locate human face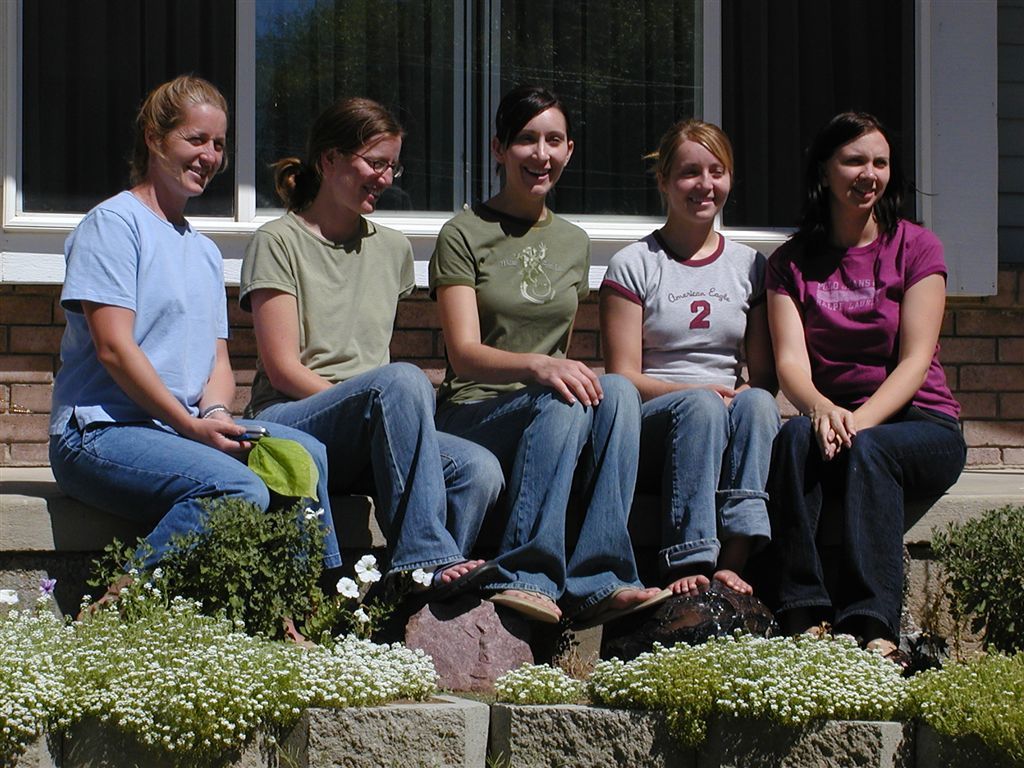
x1=665 y1=134 x2=733 y2=235
